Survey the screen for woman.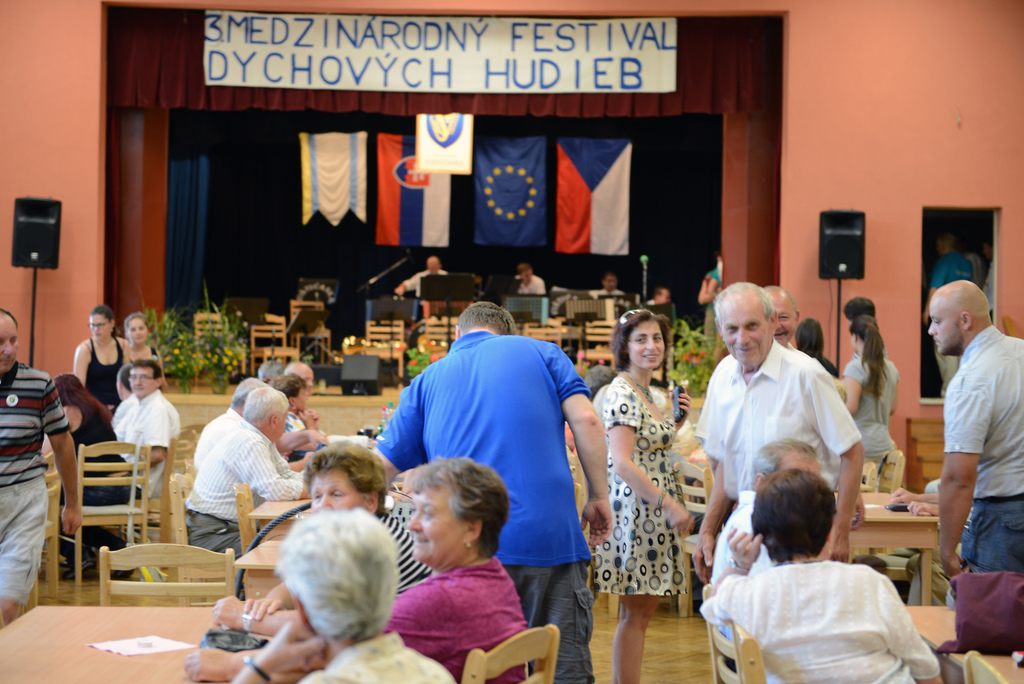
Survey found: region(701, 466, 942, 683).
